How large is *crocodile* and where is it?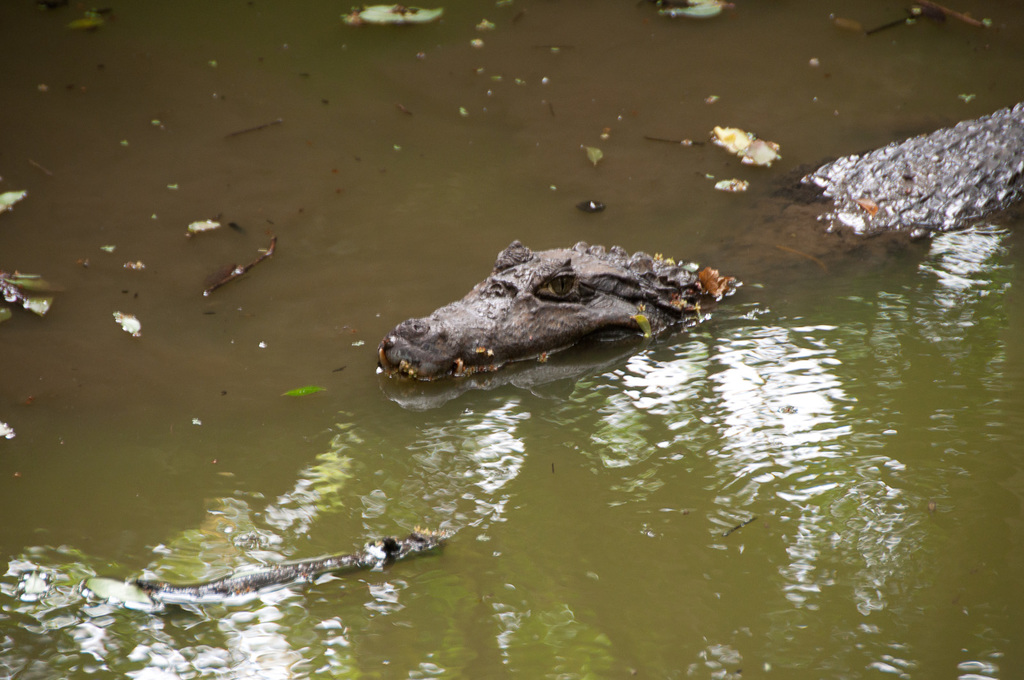
Bounding box: left=378, top=98, right=1023, bottom=379.
